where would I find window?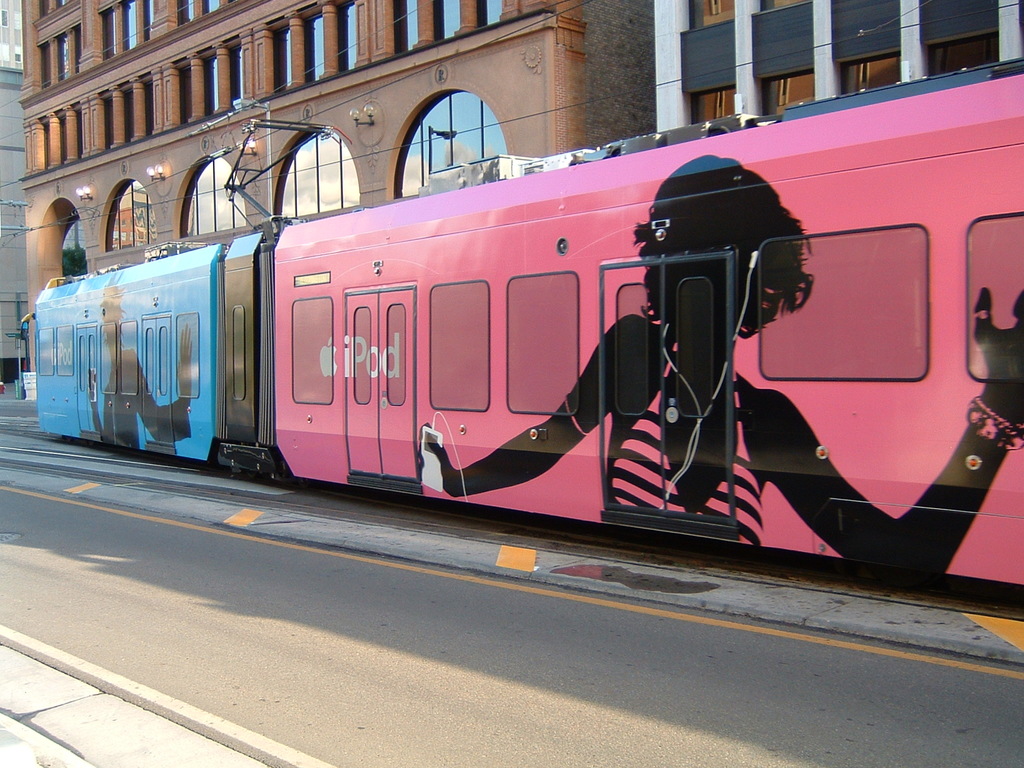
At bbox=[38, 19, 83, 90].
